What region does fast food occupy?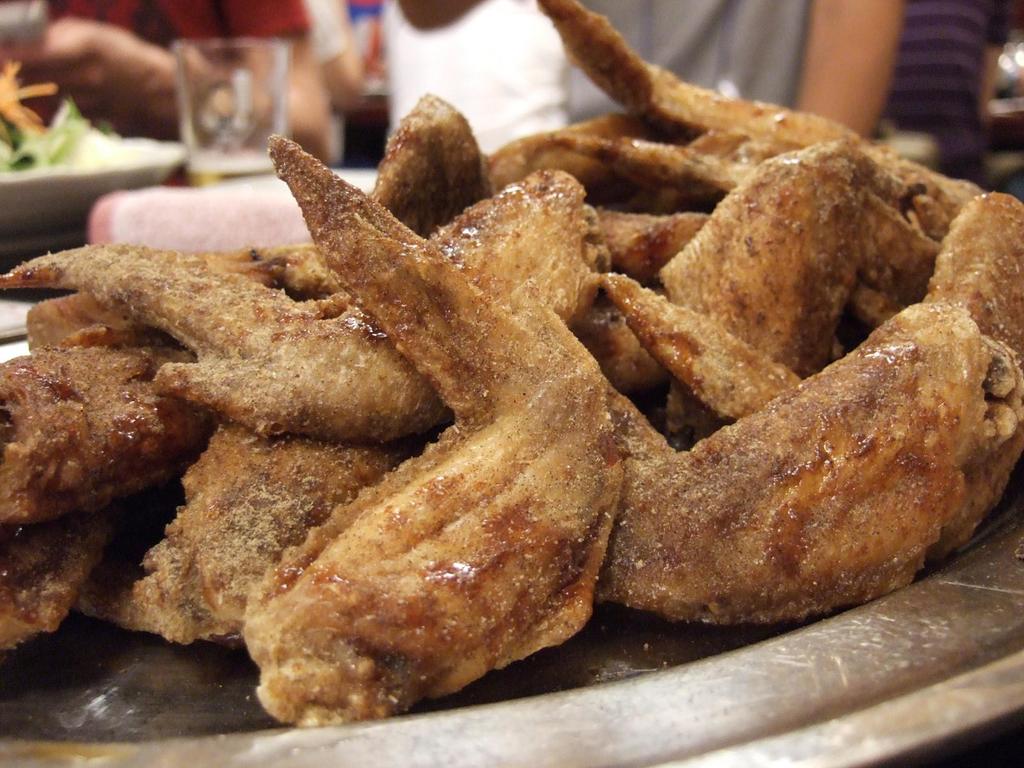
[left=0, top=500, right=121, bottom=650].
